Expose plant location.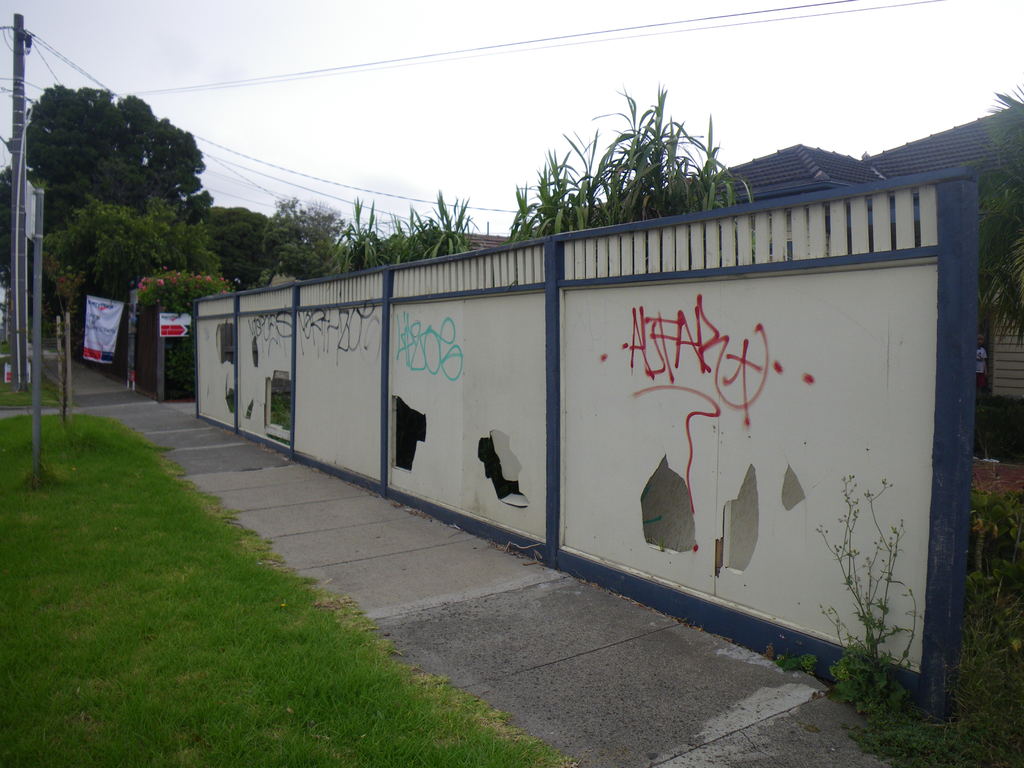
Exposed at 140/249/231/380.
